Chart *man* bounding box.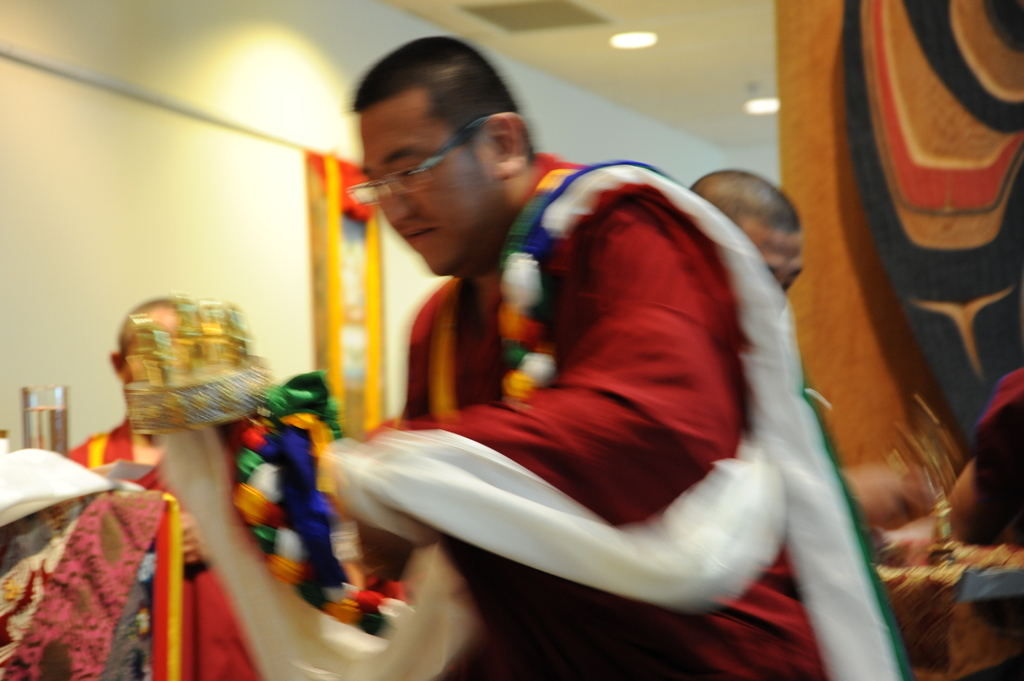
Charted: 686,170,802,294.
